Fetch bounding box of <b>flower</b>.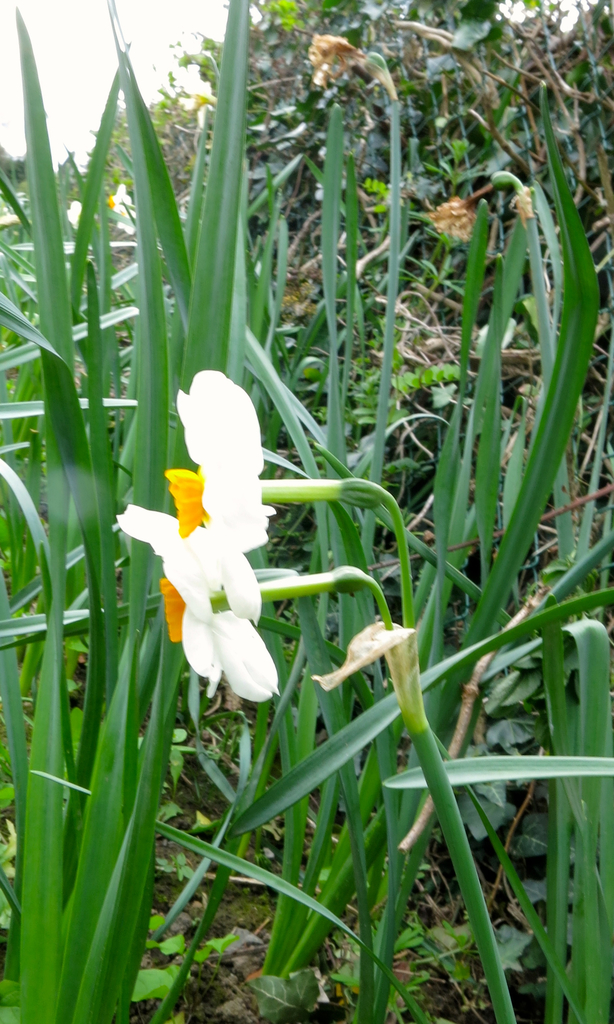
Bbox: x1=170, y1=364, x2=271, y2=559.
